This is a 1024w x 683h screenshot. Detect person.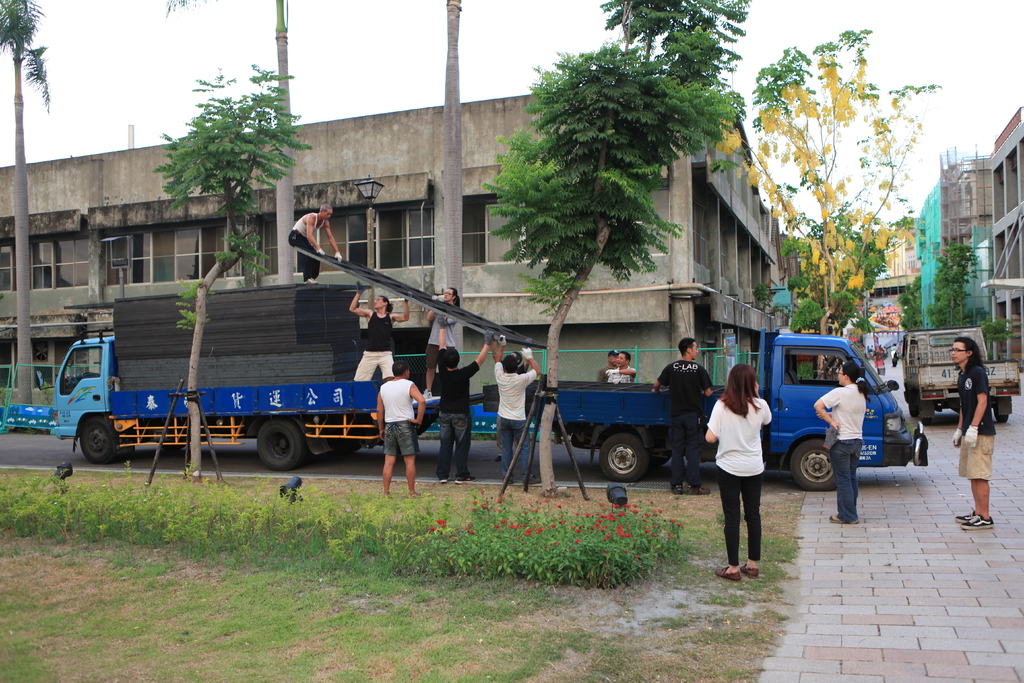
[x1=348, y1=279, x2=410, y2=383].
